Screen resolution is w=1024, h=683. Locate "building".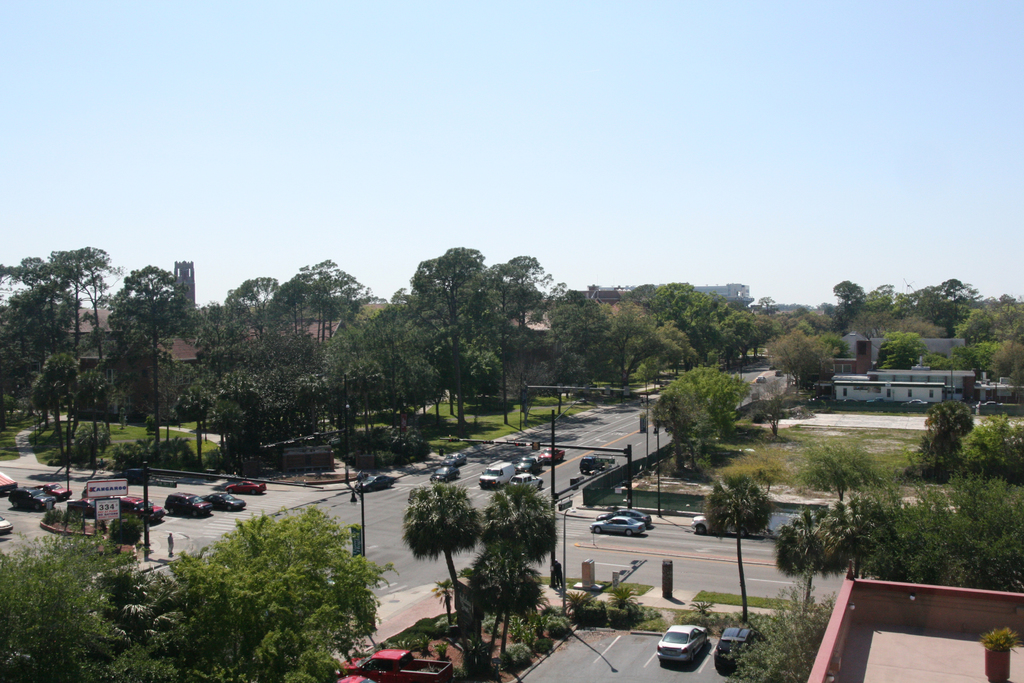
{"left": 828, "top": 369, "right": 977, "bottom": 407}.
